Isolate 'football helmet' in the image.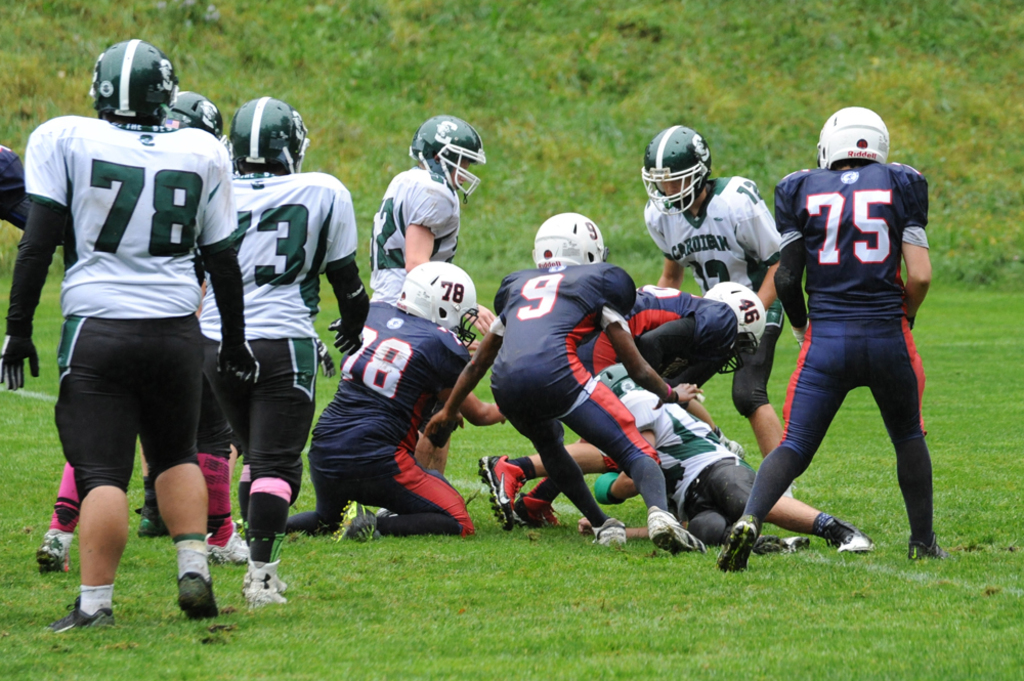
Isolated region: 158, 91, 223, 135.
